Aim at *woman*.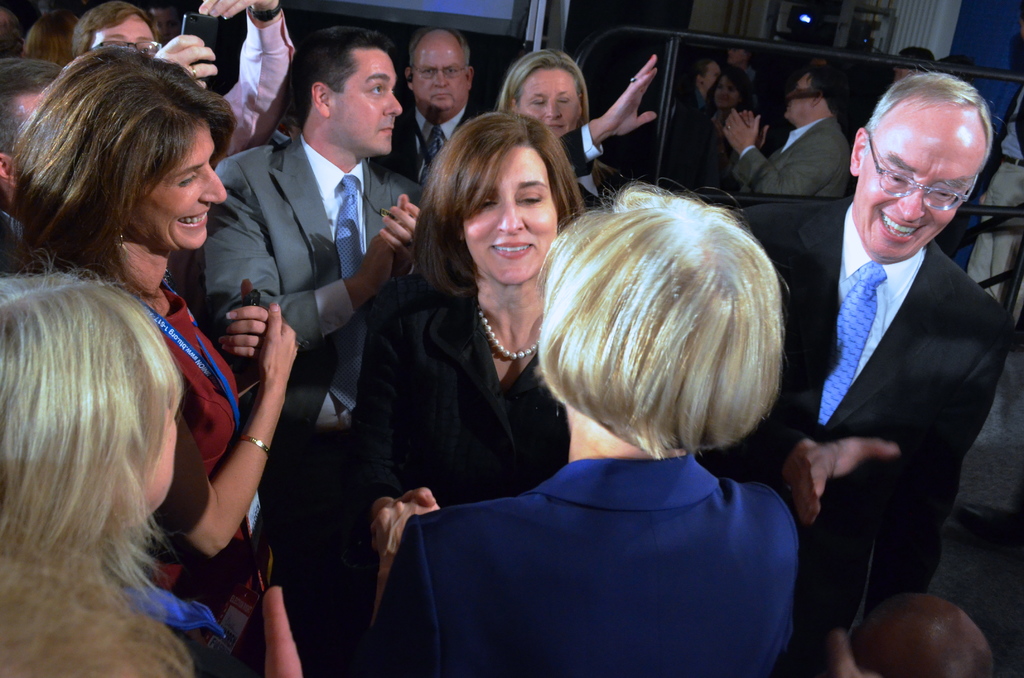
Aimed at left=499, top=51, right=661, bottom=214.
